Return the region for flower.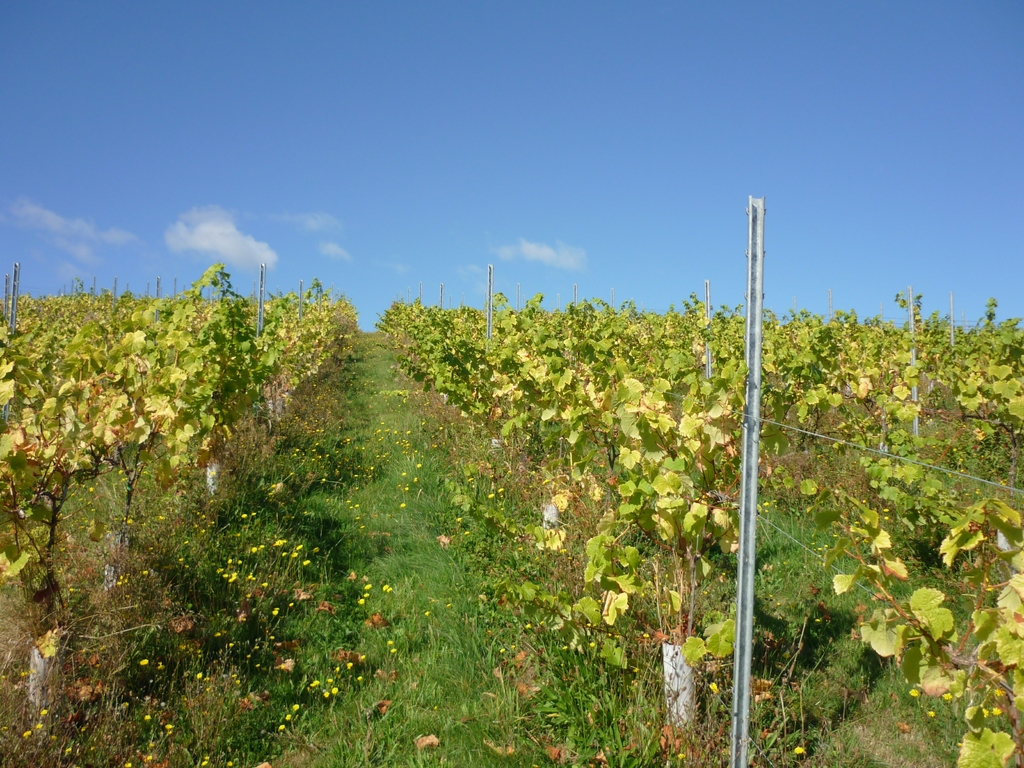
locate(909, 686, 922, 699).
